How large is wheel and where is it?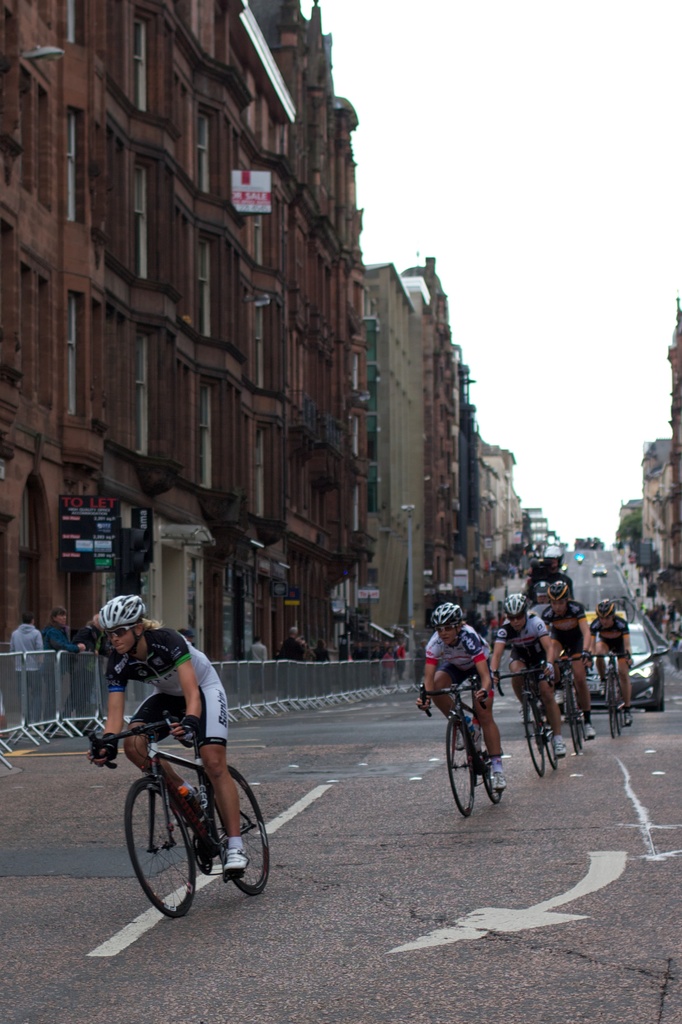
Bounding box: left=526, top=696, right=542, bottom=774.
